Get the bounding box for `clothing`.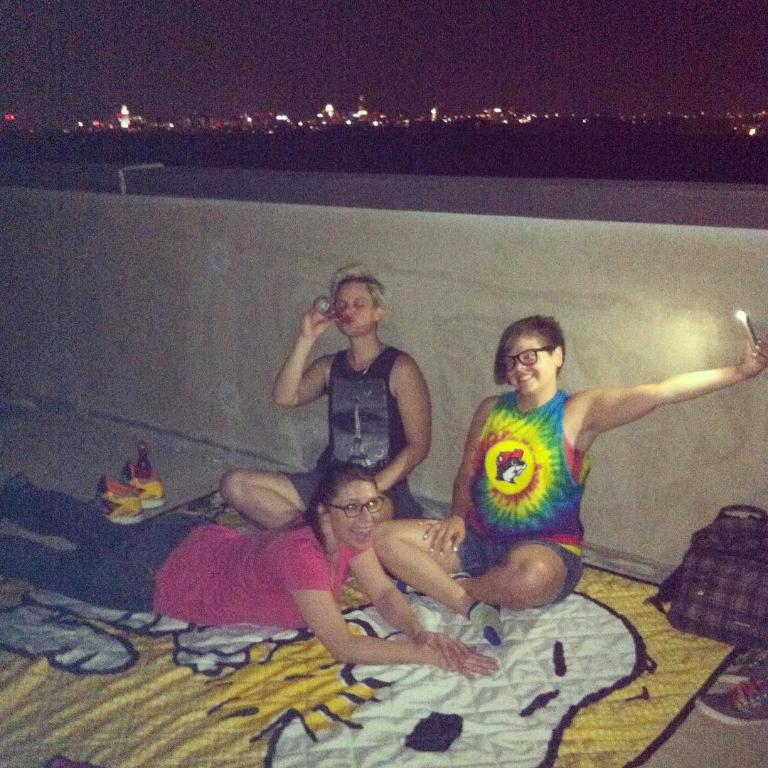
[x1=442, y1=385, x2=603, y2=610].
